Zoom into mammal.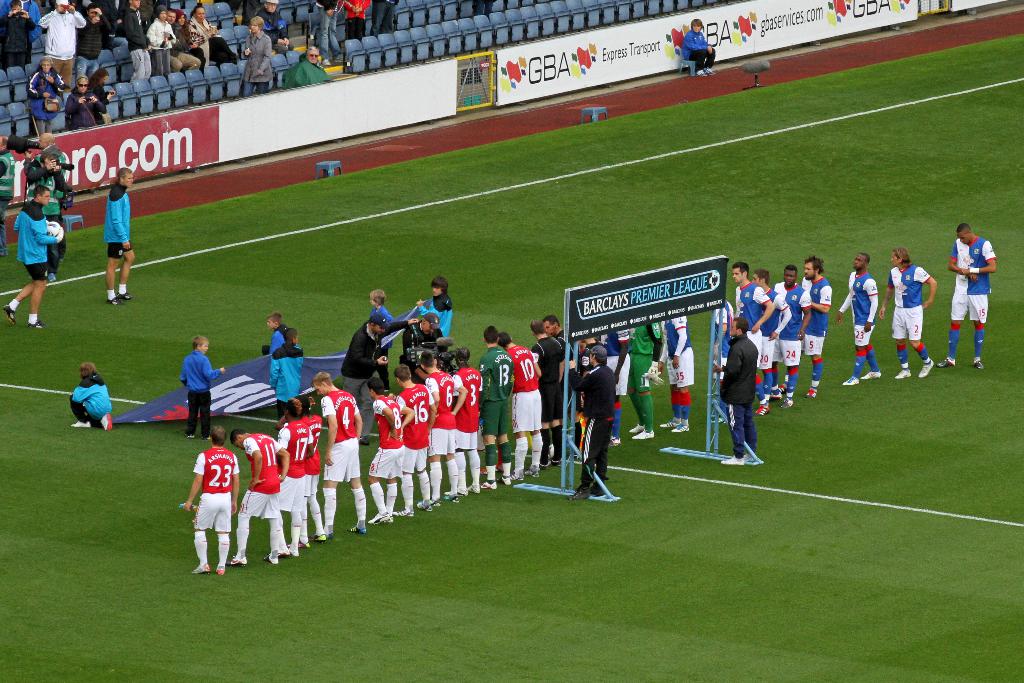
Zoom target: Rect(371, 0, 395, 36).
